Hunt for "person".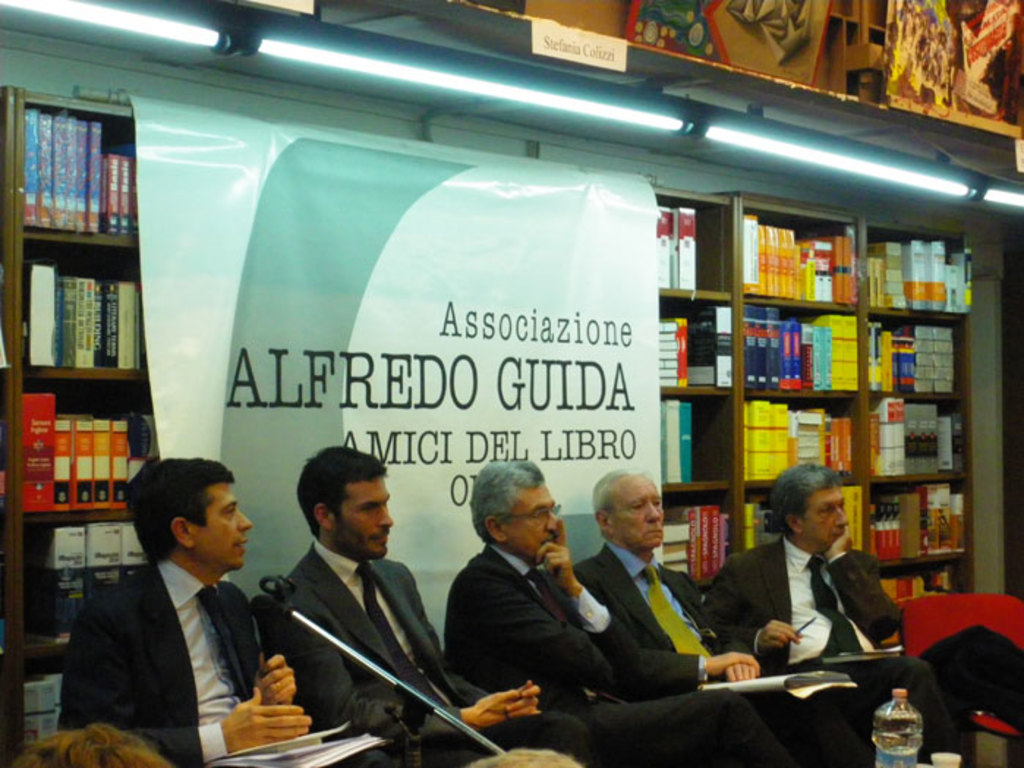
Hunted down at bbox(448, 463, 771, 767).
